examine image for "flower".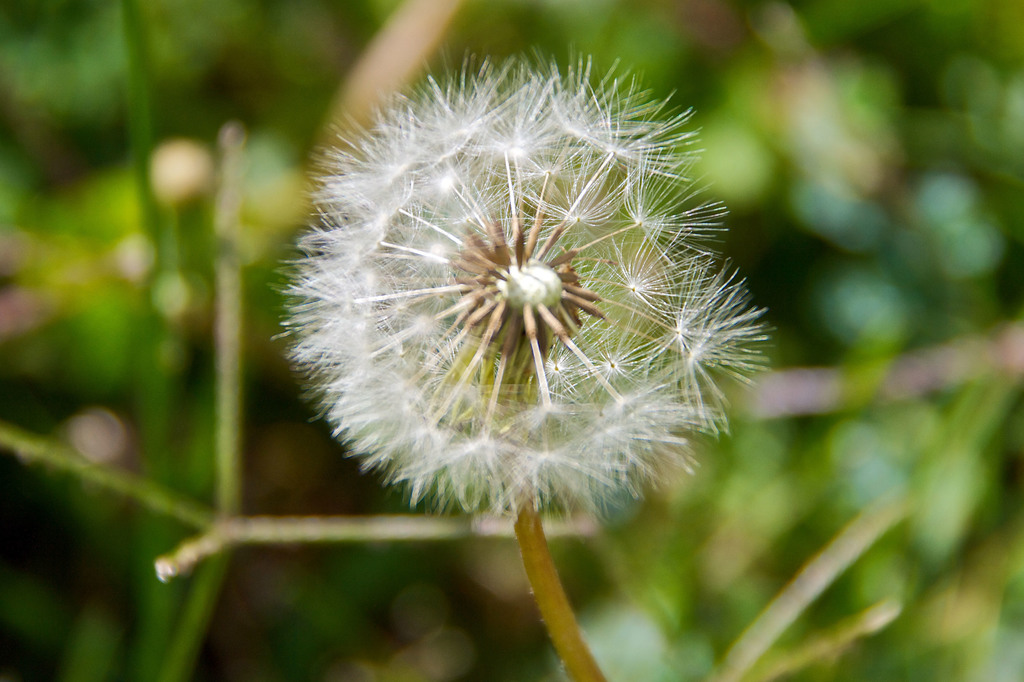
Examination result: [left=289, top=40, right=772, bottom=545].
